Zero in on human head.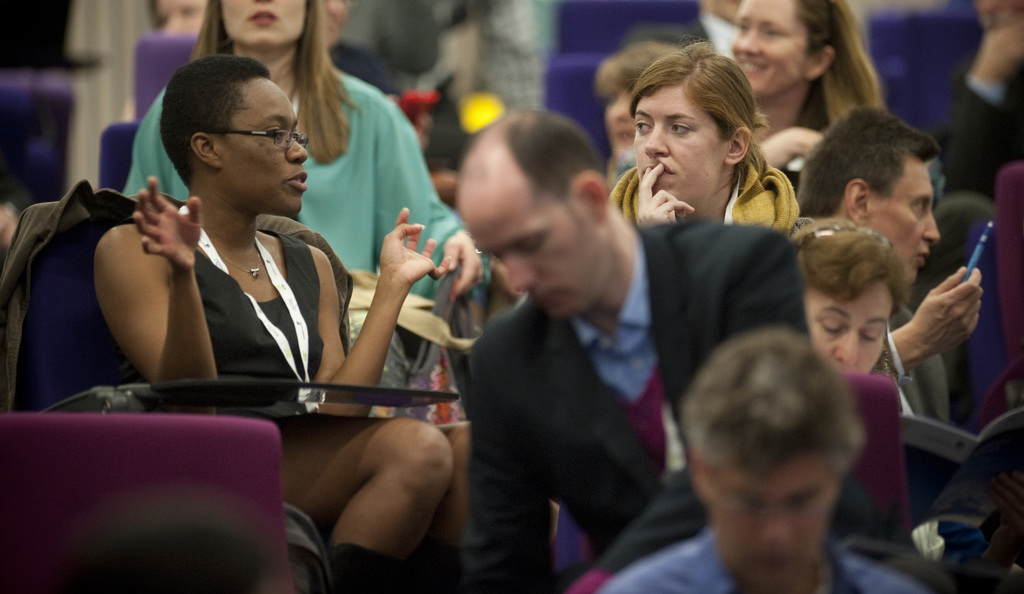
Zeroed in: box=[786, 219, 908, 377].
